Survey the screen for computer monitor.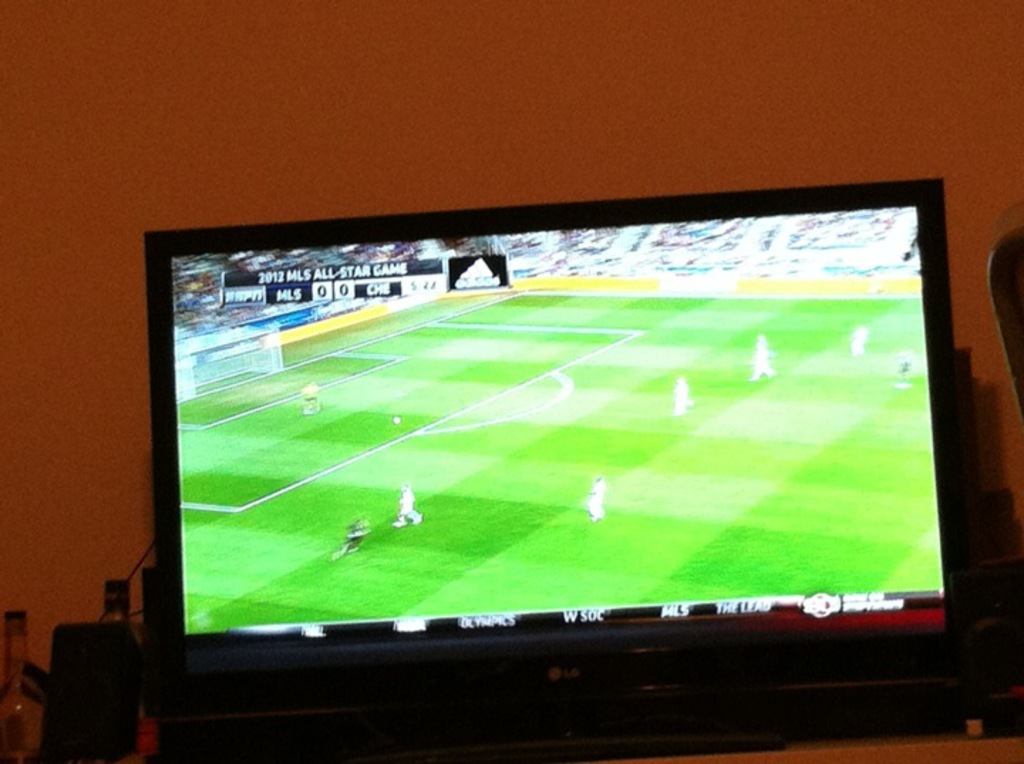
Survey found: crop(149, 171, 970, 763).
